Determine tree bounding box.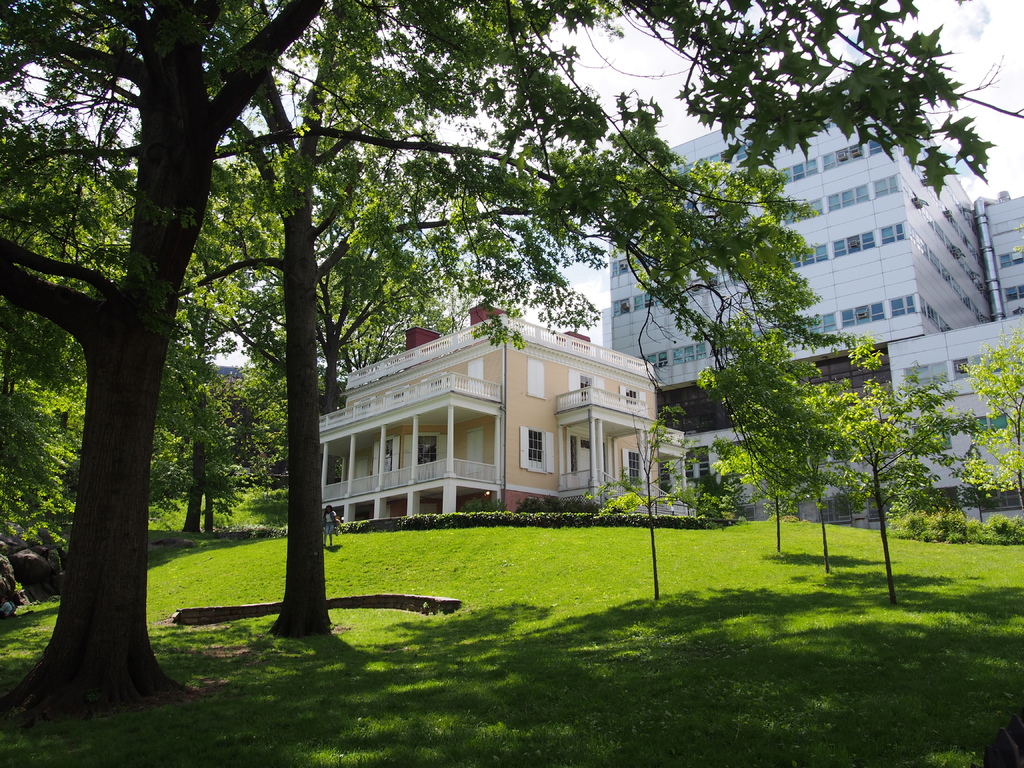
Determined: Rect(209, 0, 919, 643).
